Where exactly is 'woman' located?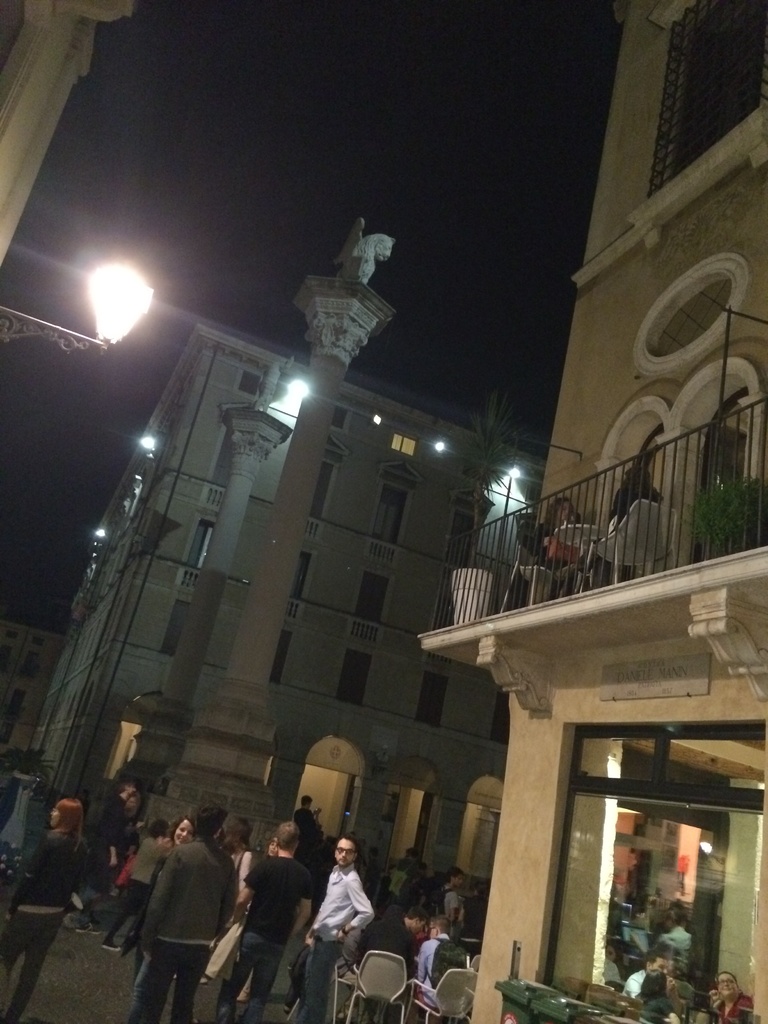
Its bounding box is locate(605, 463, 667, 579).
